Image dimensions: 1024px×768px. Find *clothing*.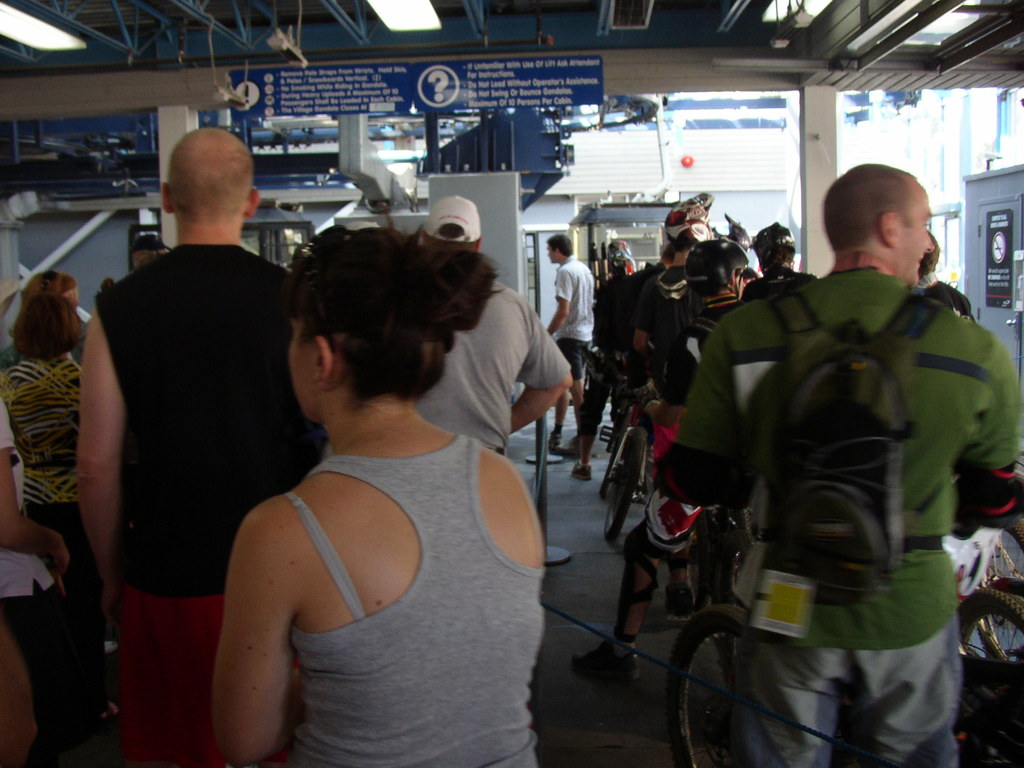
box=[93, 235, 346, 767].
